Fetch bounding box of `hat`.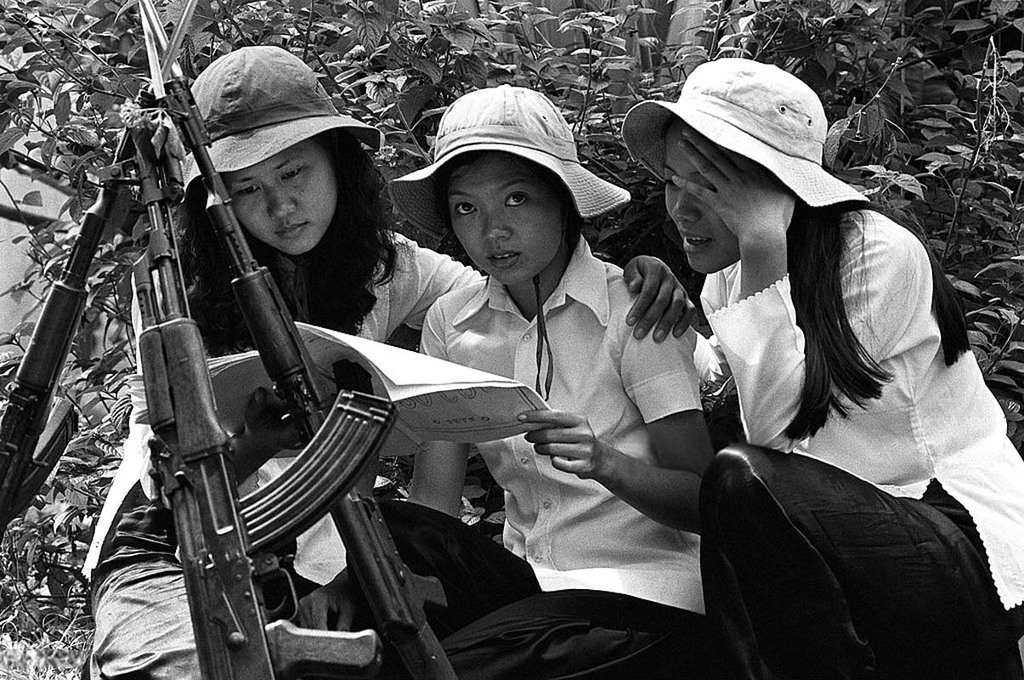
Bbox: Rect(619, 55, 870, 215).
